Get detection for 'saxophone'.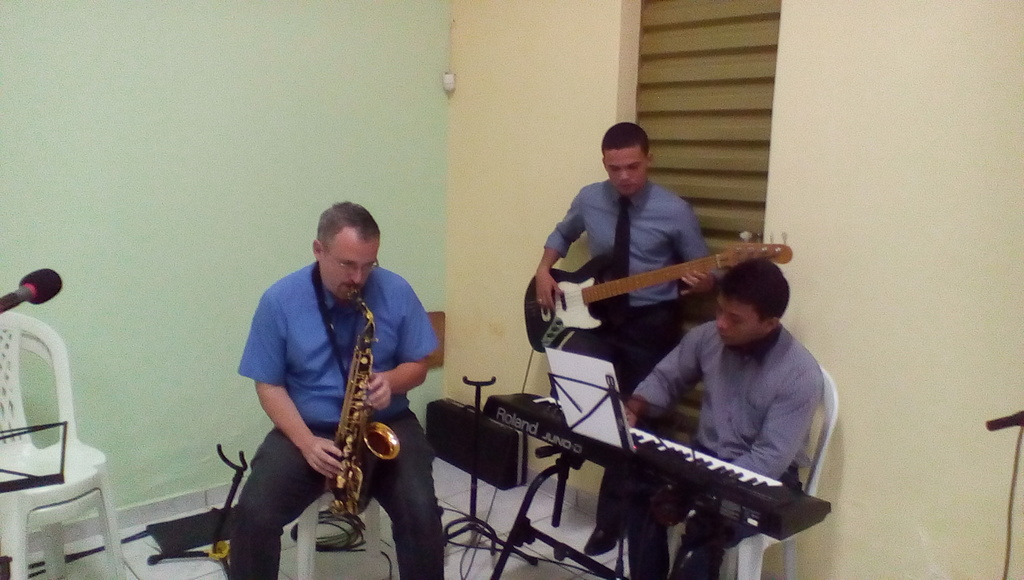
Detection: <region>321, 283, 399, 524</region>.
